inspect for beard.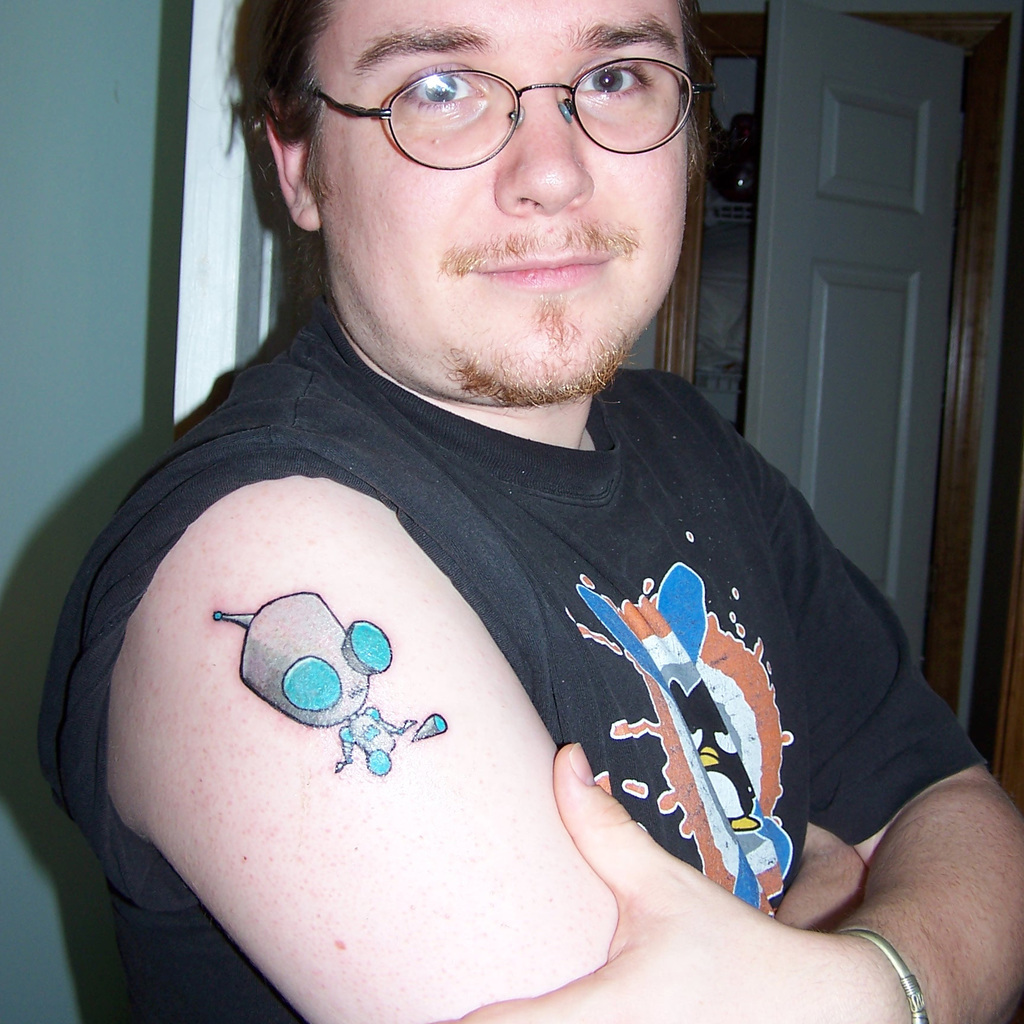
Inspection: l=435, t=290, r=633, b=408.
